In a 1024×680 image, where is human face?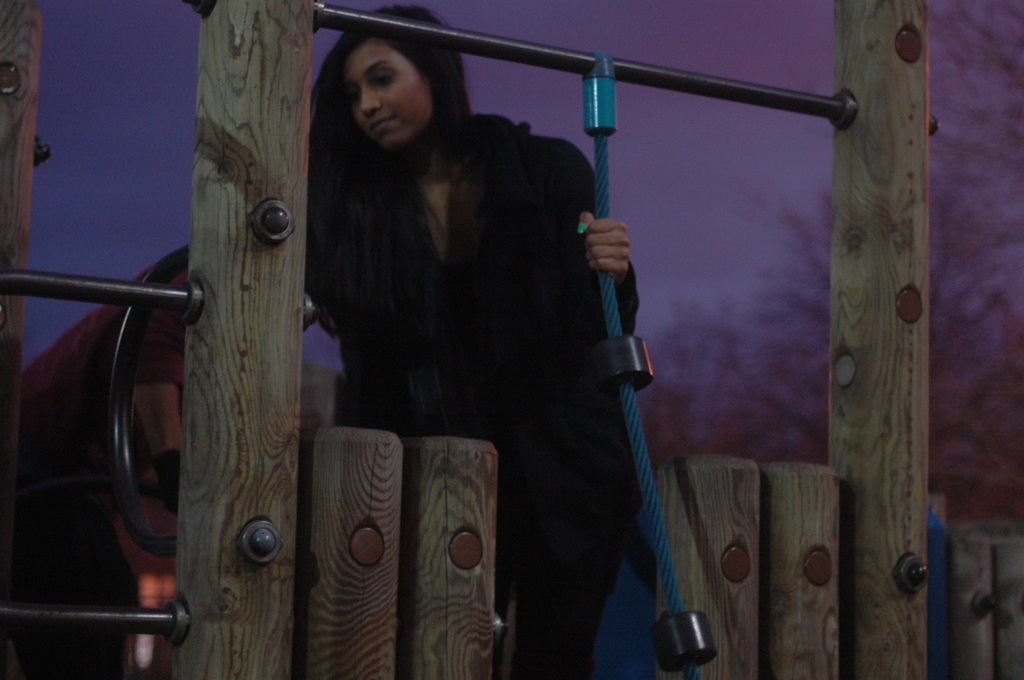
x1=340 y1=40 x2=435 y2=151.
